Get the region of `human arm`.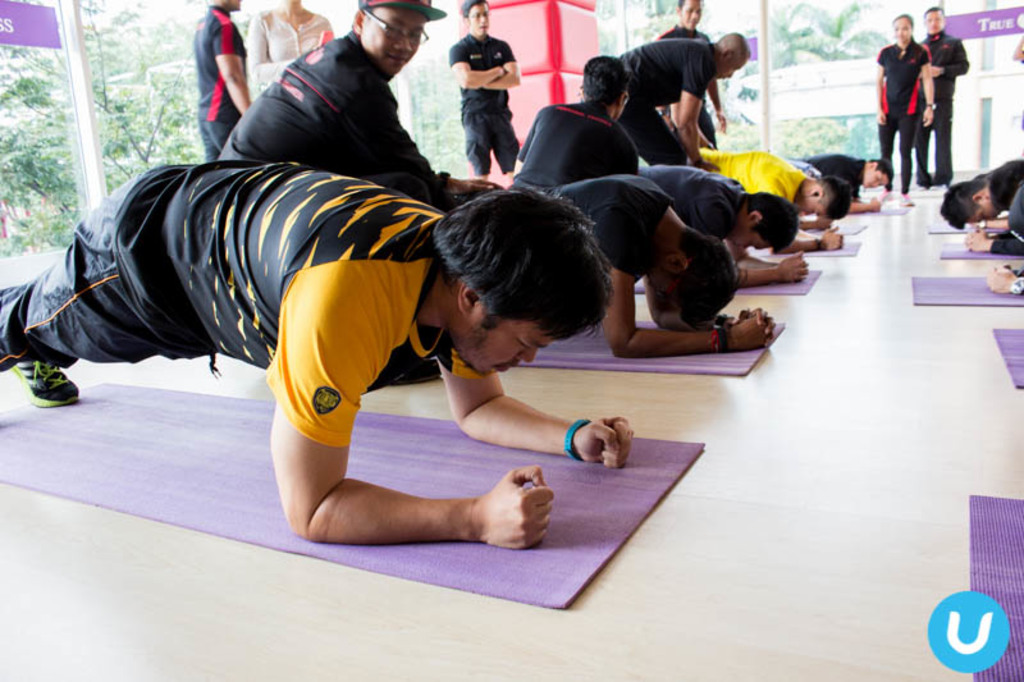
crop(874, 49, 887, 125).
